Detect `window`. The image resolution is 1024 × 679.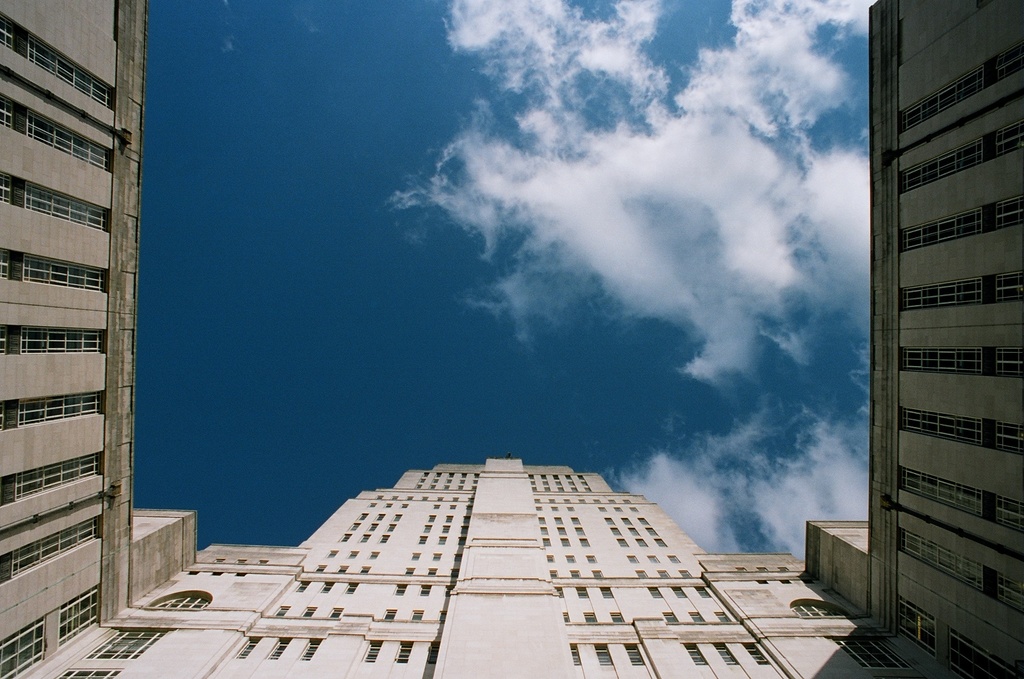
[302, 607, 315, 617].
